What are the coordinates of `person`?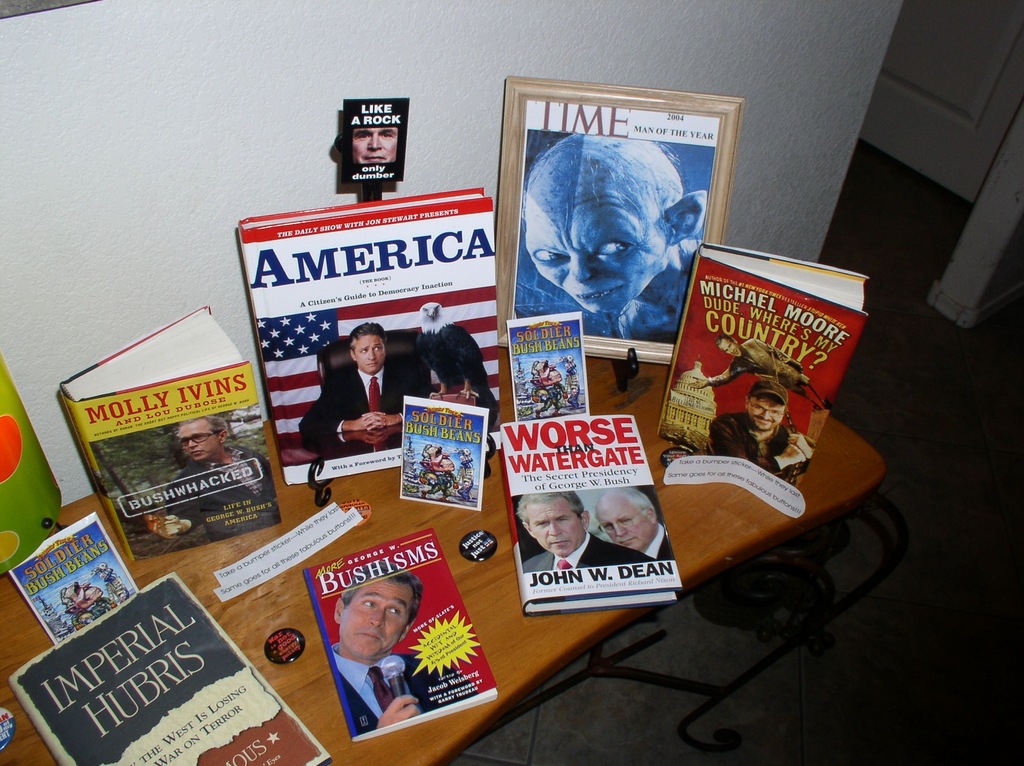
(left=591, top=482, right=675, bottom=570).
